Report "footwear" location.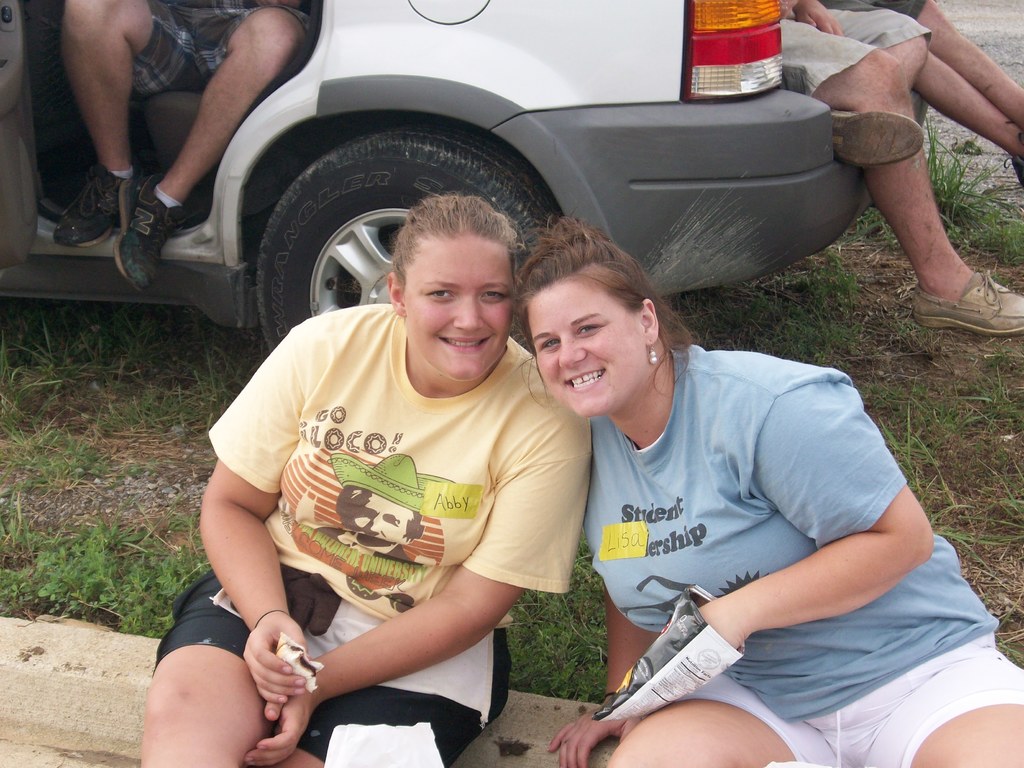
Report: {"x1": 911, "y1": 267, "x2": 1023, "y2": 332}.
